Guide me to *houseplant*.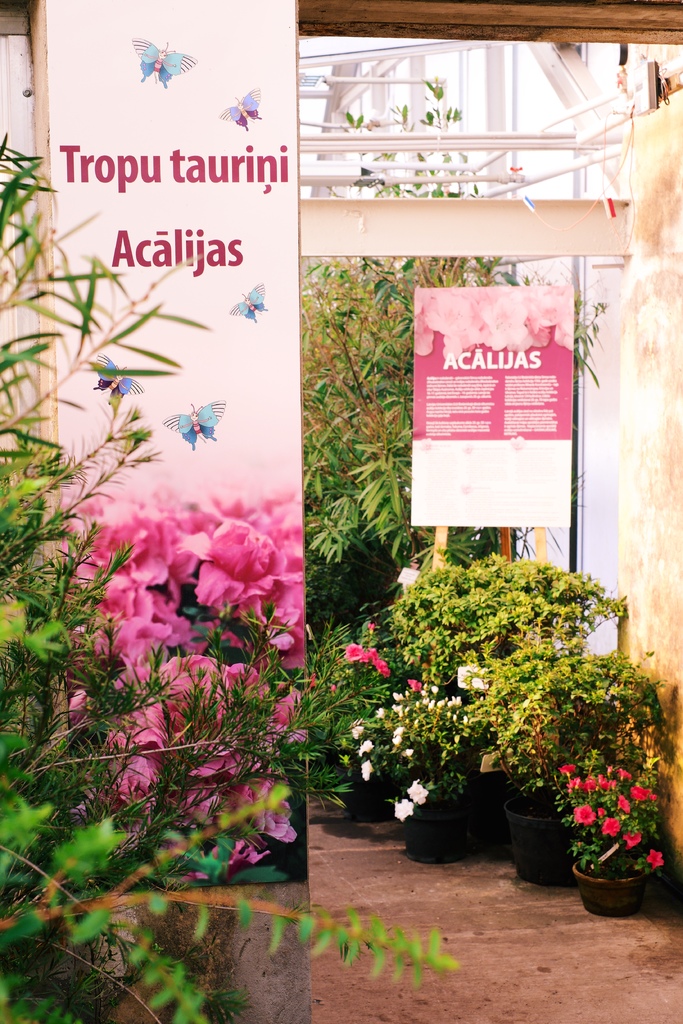
Guidance: [365, 554, 609, 772].
